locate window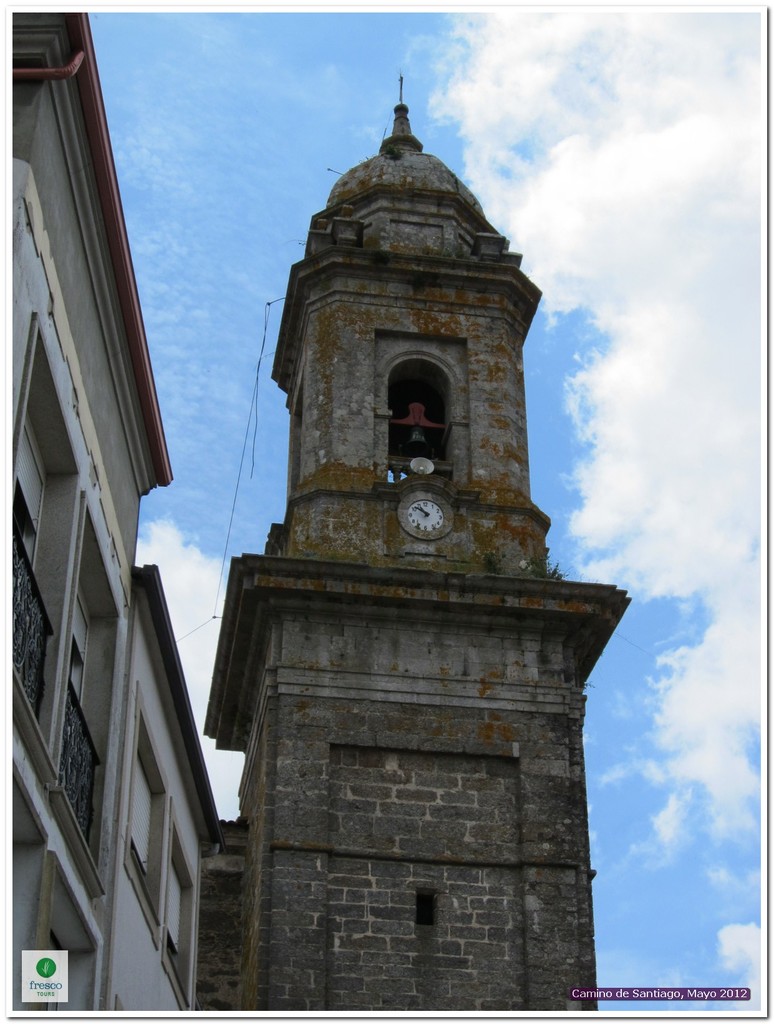
<bbox>412, 889, 446, 926</bbox>
